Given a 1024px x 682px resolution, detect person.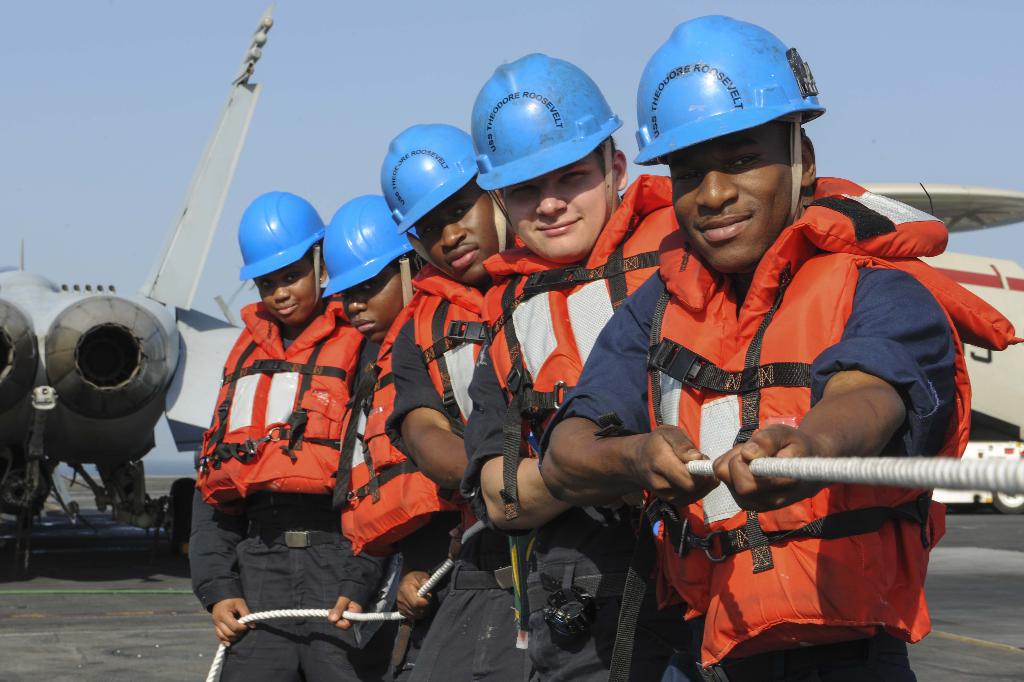
{"left": 534, "top": 12, "right": 971, "bottom": 681}.
